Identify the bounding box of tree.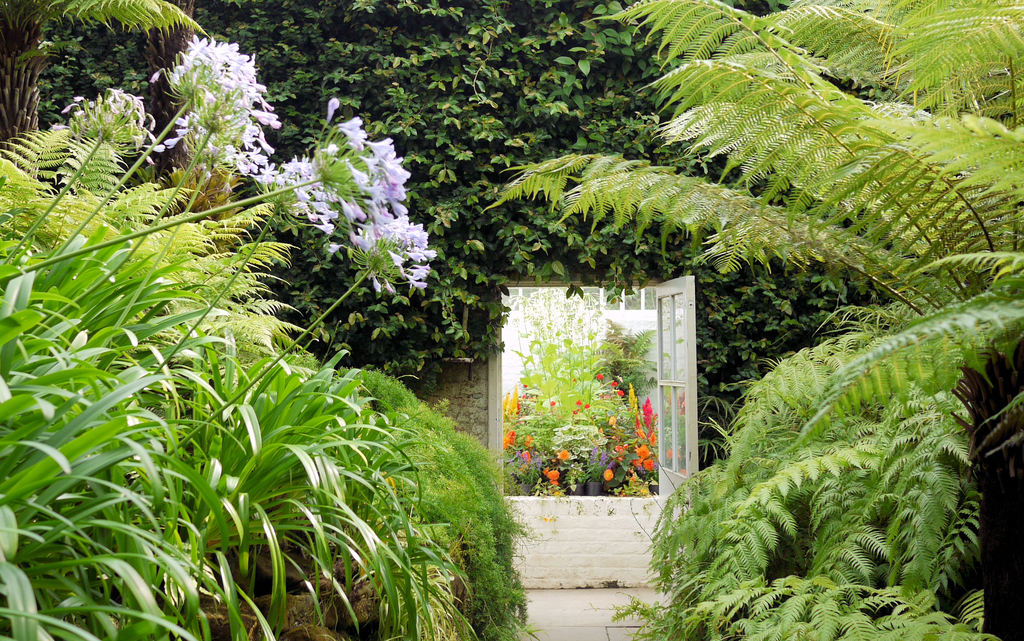
detection(0, 0, 208, 160).
